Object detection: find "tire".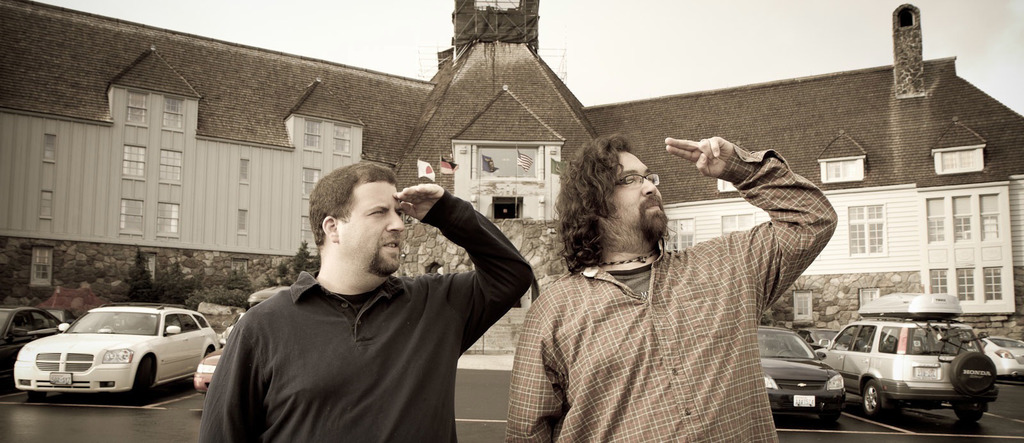
951:348:997:393.
